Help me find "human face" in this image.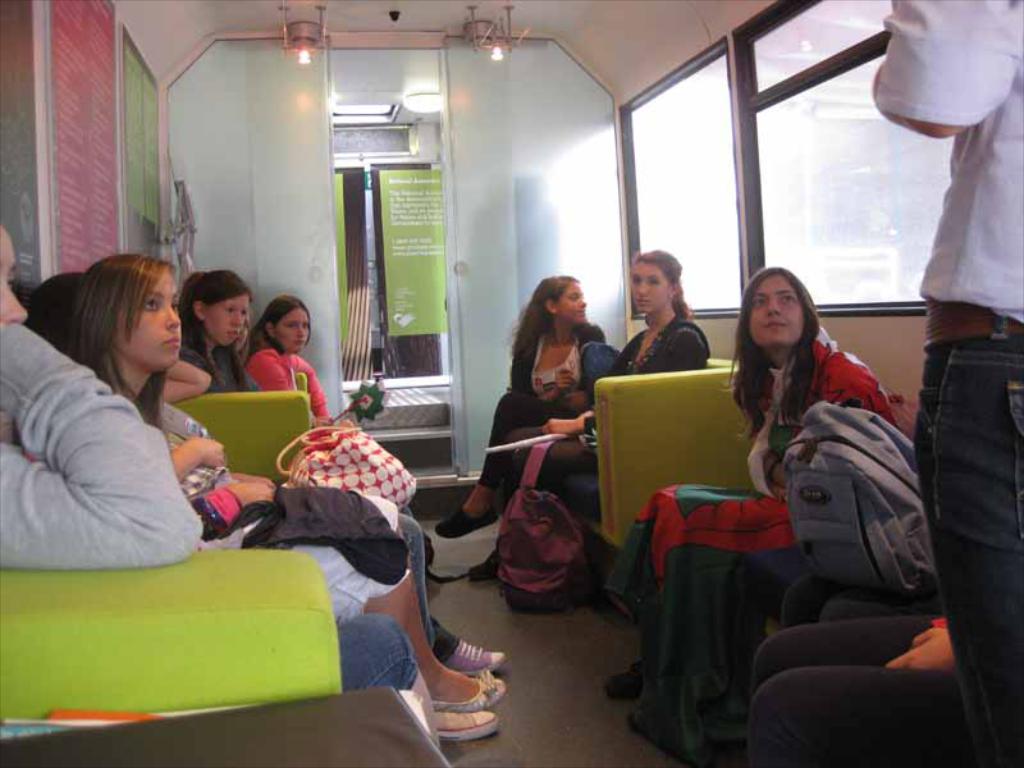
Found it: region(750, 273, 808, 346).
